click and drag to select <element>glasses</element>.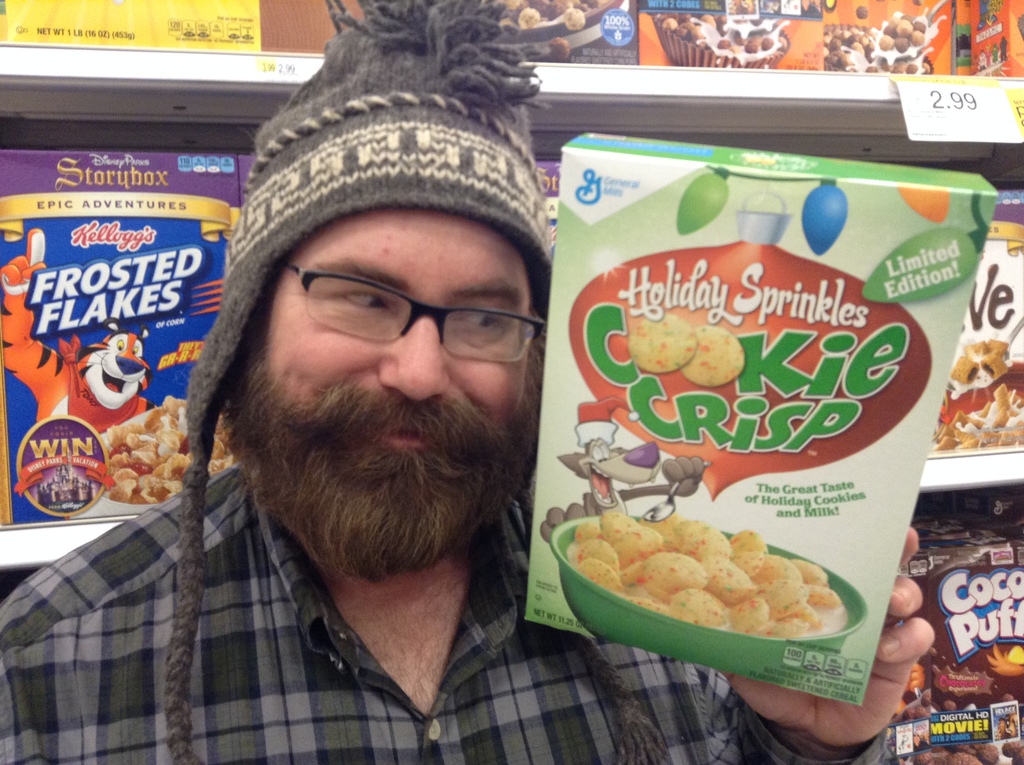
Selection: x1=248 y1=258 x2=541 y2=367.
